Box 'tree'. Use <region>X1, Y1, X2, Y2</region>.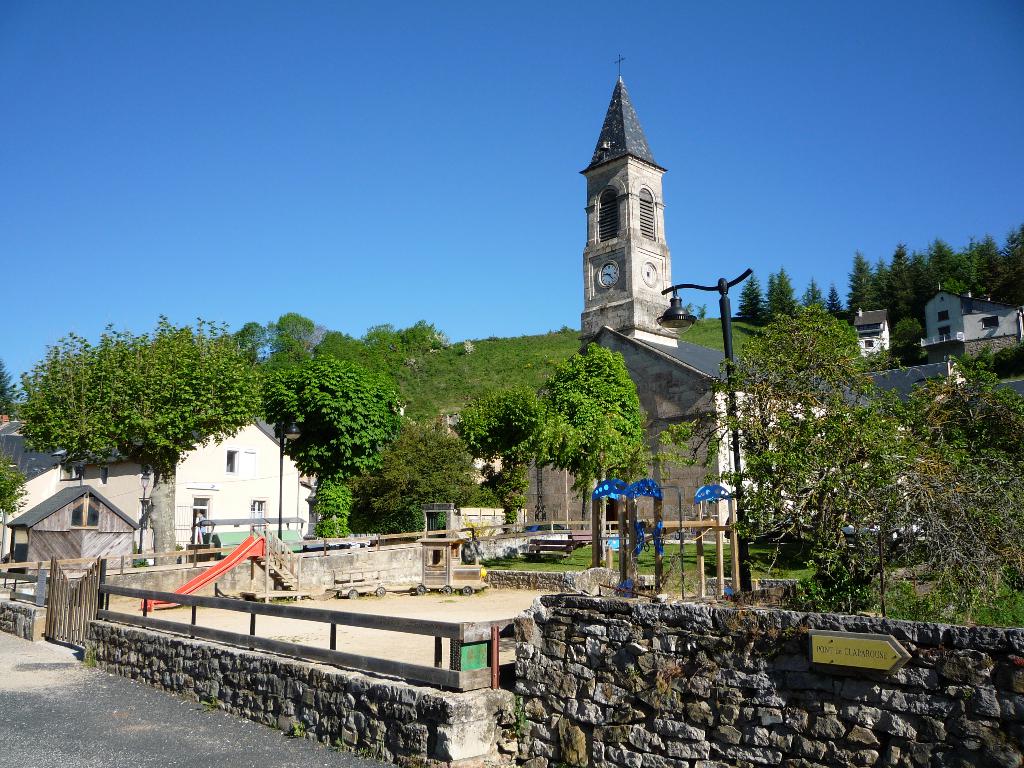
<region>0, 469, 28, 563</region>.
